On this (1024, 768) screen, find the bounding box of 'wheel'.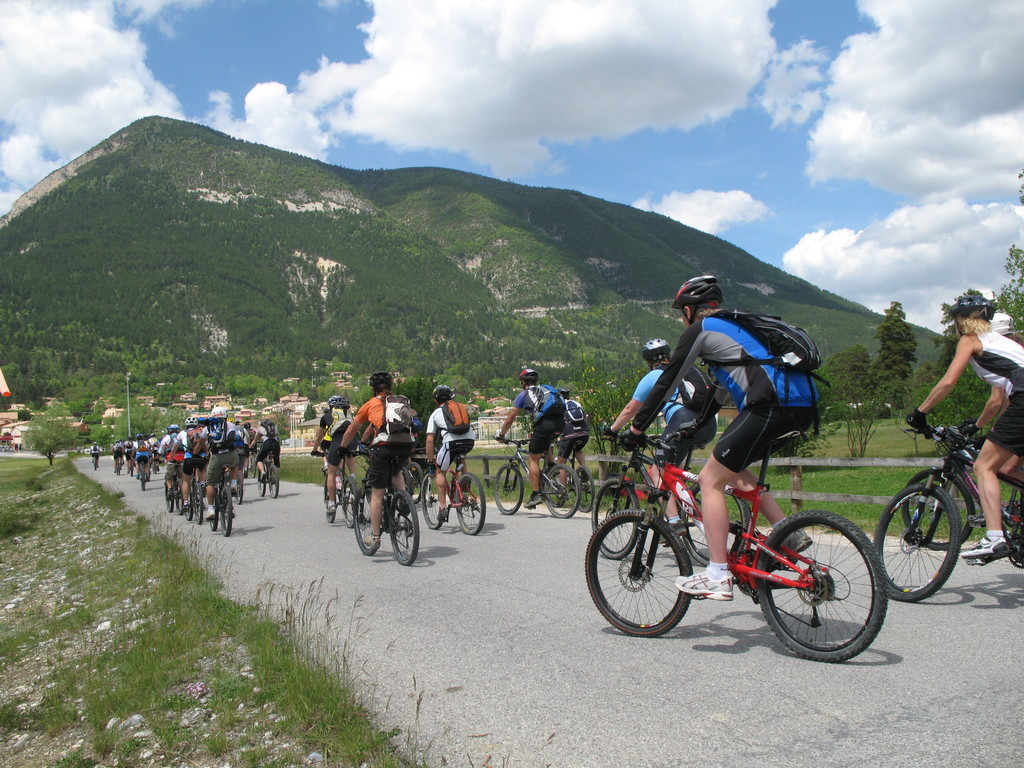
Bounding box: {"left": 874, "top": 482, "right": 962, "bottom": 604}.
